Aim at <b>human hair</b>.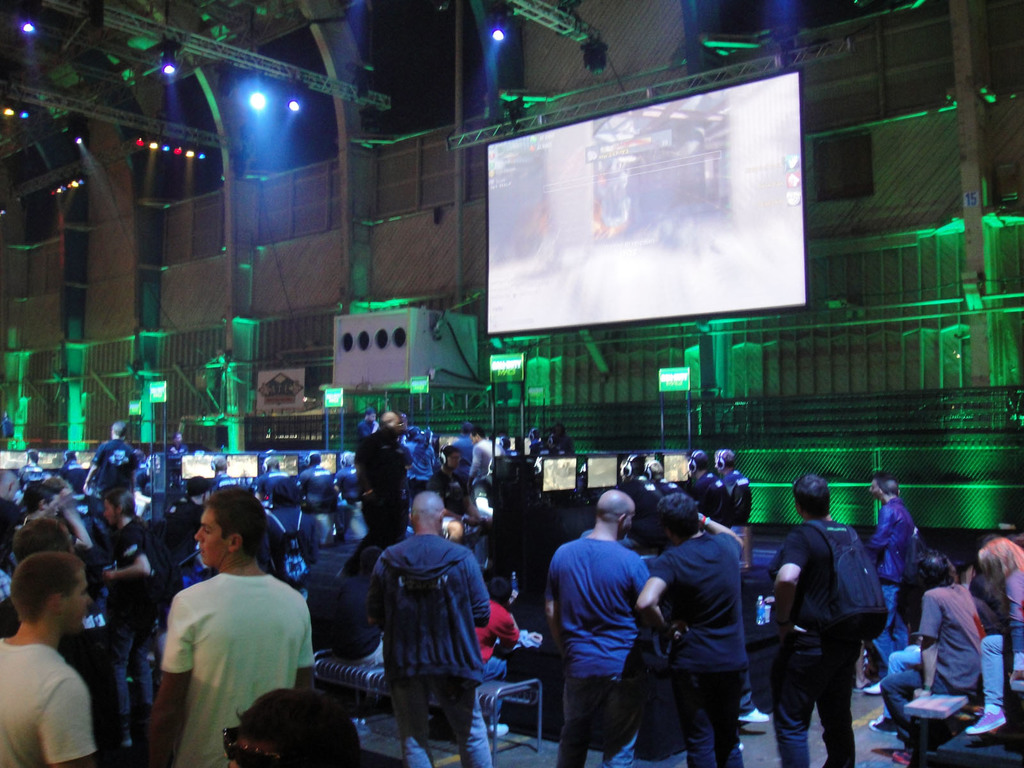
Aimed at 443,445,460,463.
